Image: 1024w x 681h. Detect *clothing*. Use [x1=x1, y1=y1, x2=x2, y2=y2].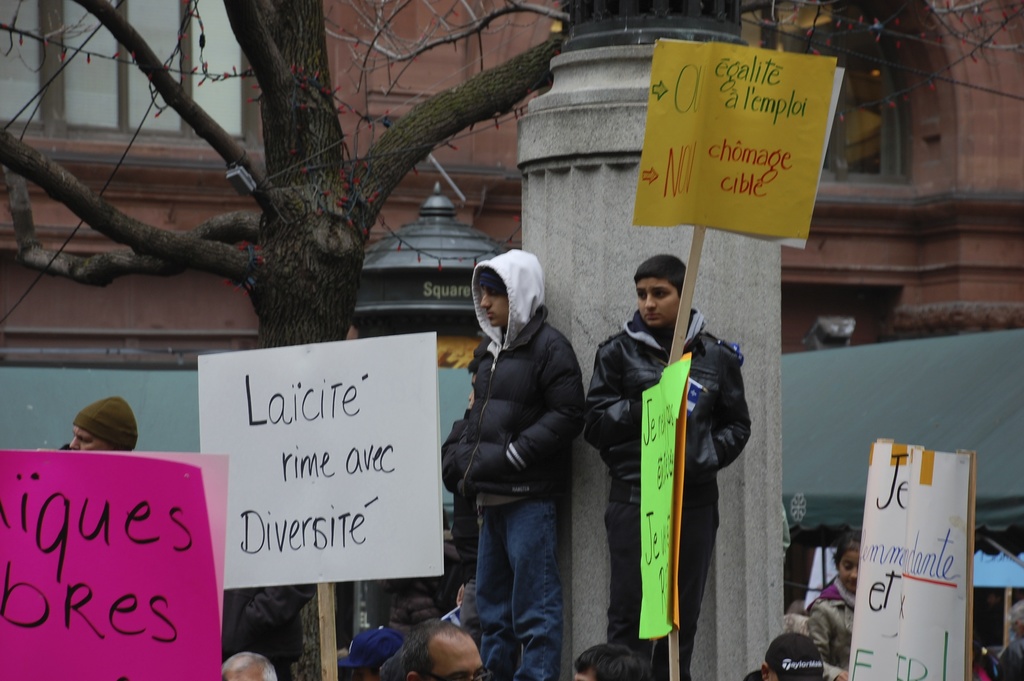
[x1=997, y1=634, x2=1023, y2=680].
